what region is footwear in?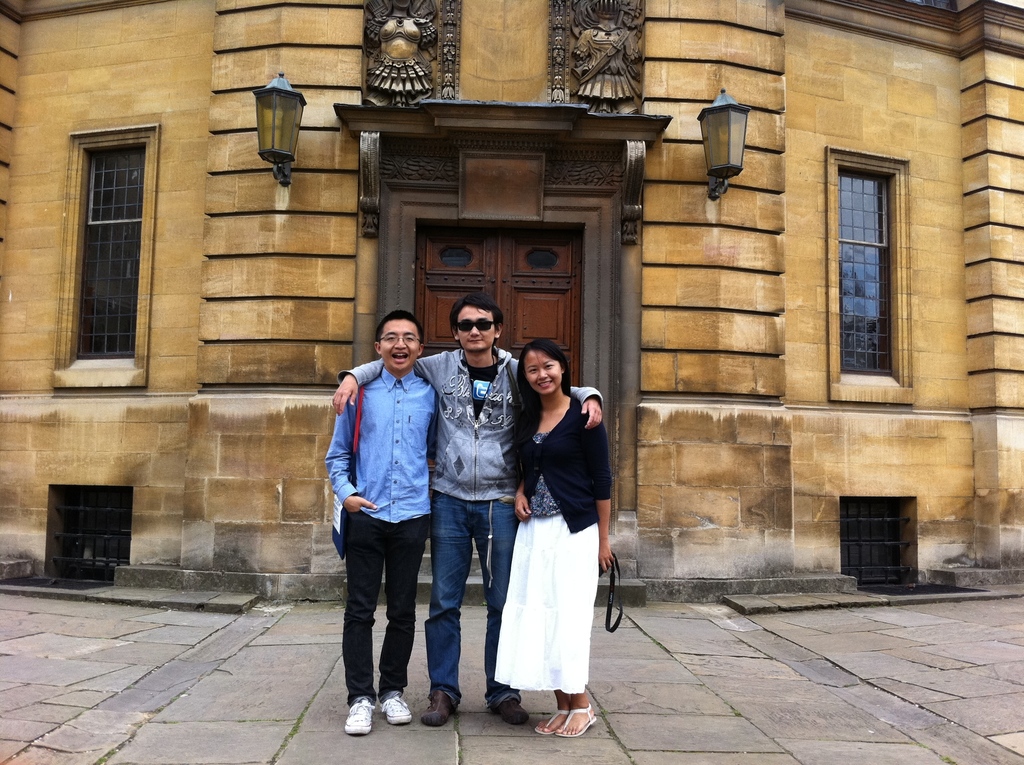
{"x1": 417, "y1": 689, "x2": 458, "y2": 727}.
